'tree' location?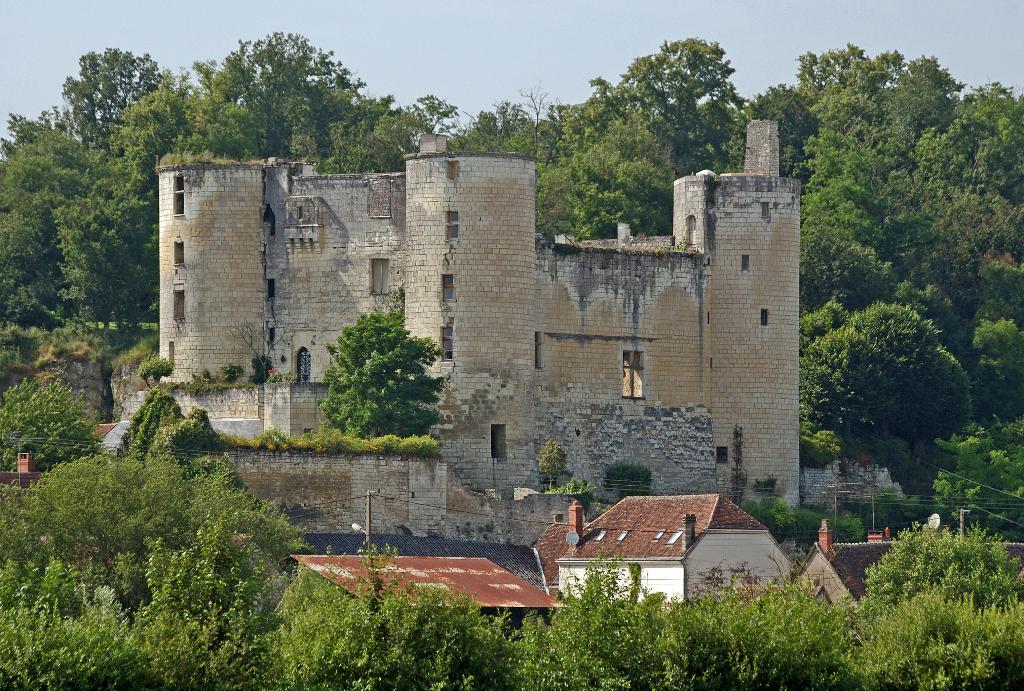
(319, 312, 446, 441)
